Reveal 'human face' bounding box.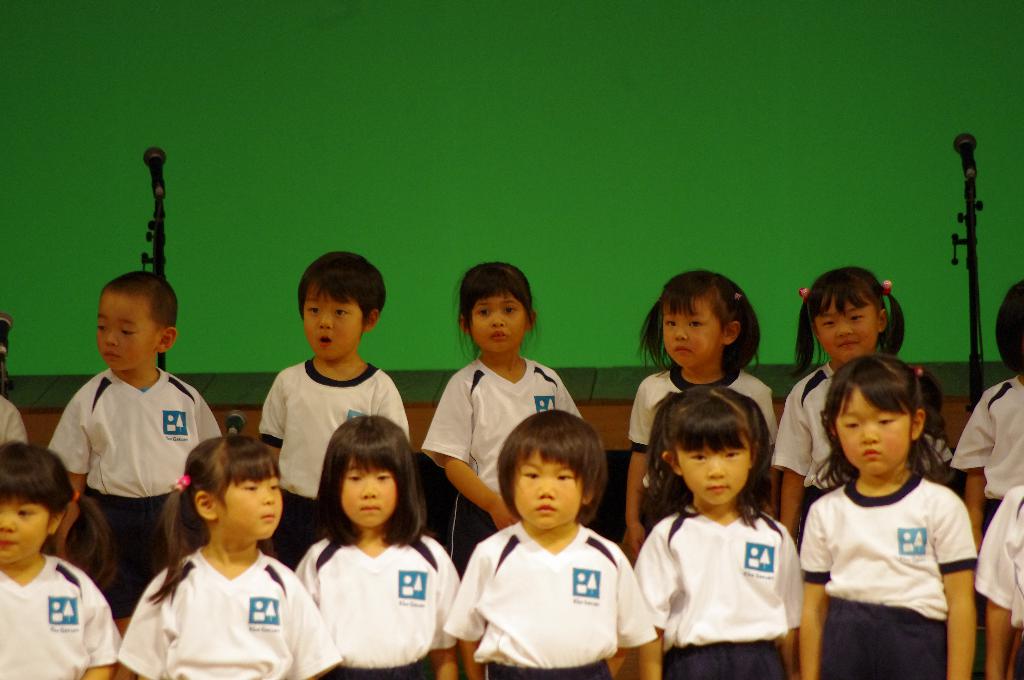
Revealed: {"left": 340, "top": 457, "right": 399, "bottom": 528}.
